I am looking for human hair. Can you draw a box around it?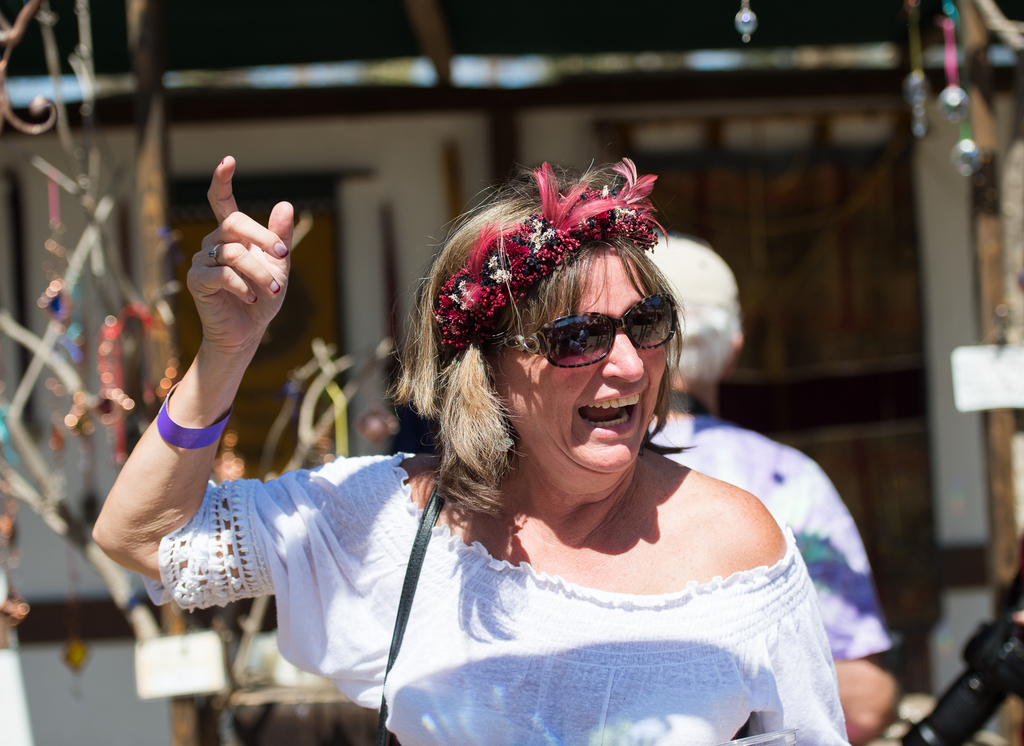
Sure, the bounding box is [x1=413, y1=125, x2=701, y2=487].
